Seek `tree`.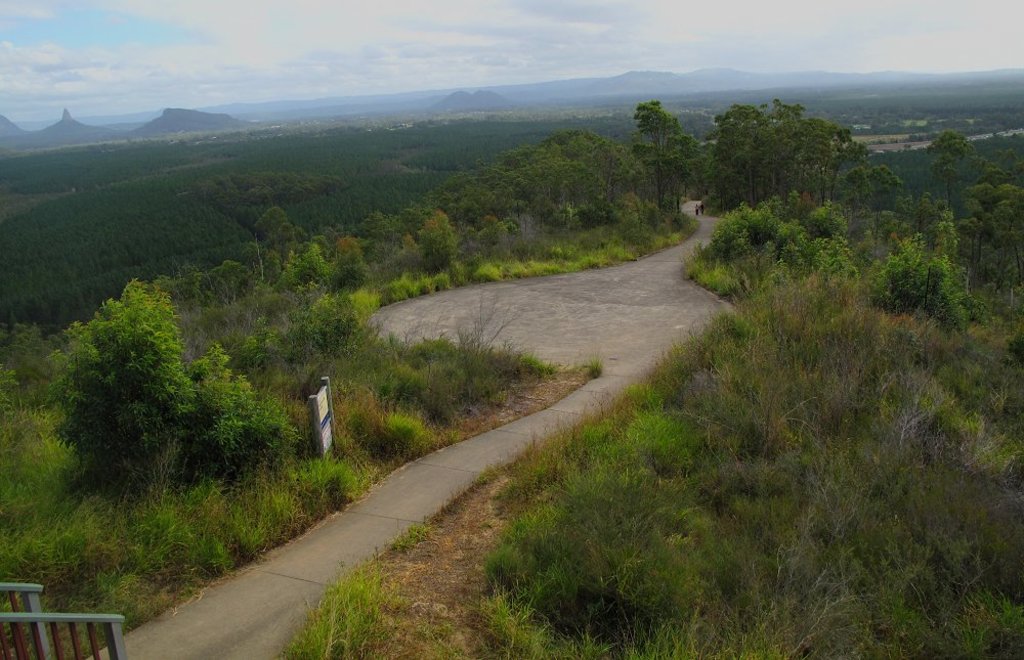
850/166/900/210.
